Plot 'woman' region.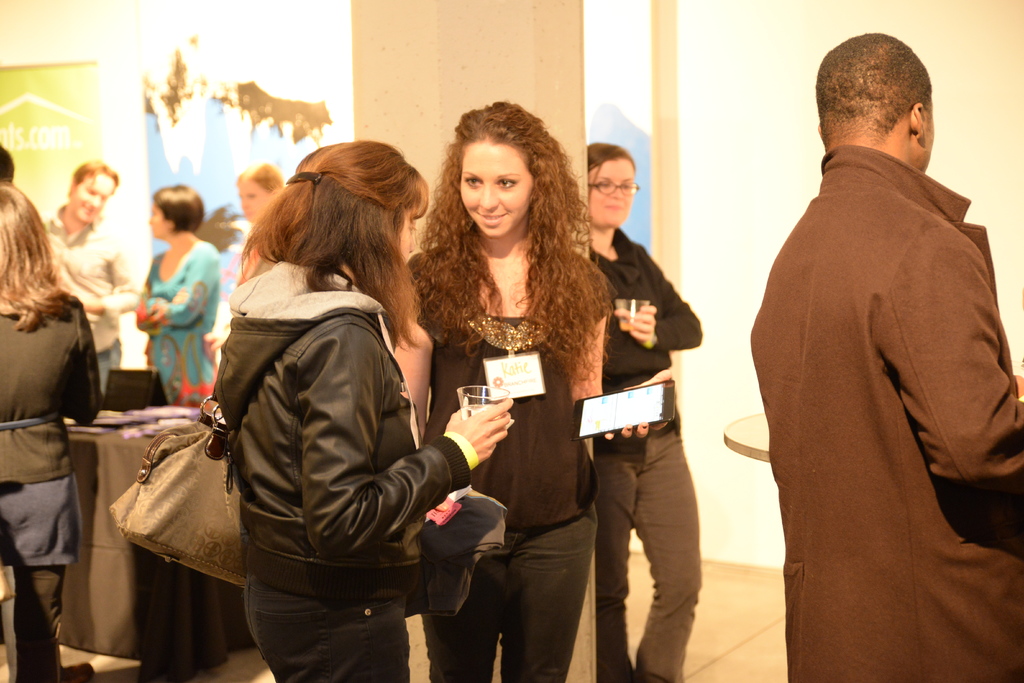
Plotted at bbox(159, 142, 472, 682).
